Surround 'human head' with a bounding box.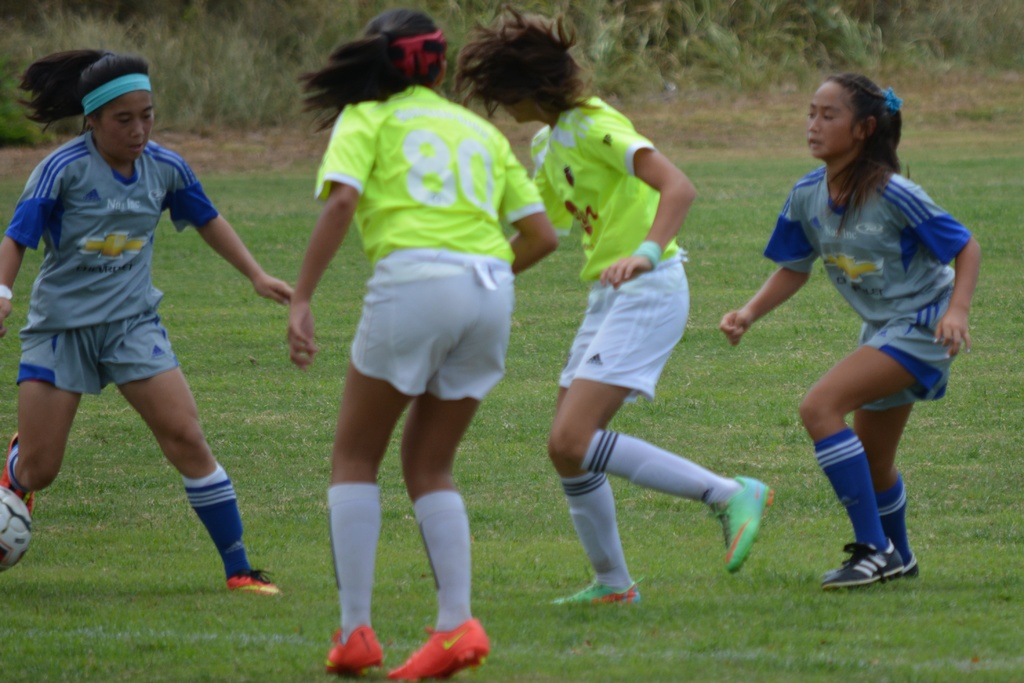
18,60,157,167.
